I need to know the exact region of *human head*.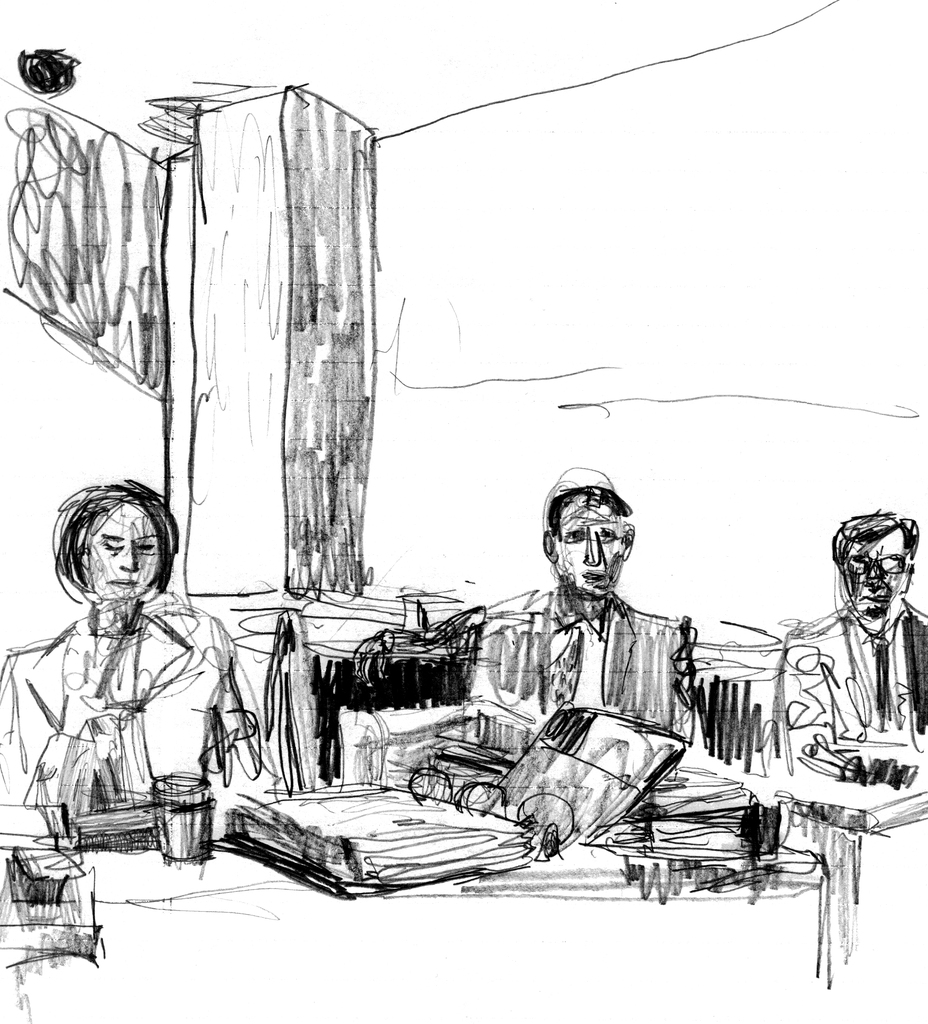
Region: bbox=(829, 512, 924, 606).
